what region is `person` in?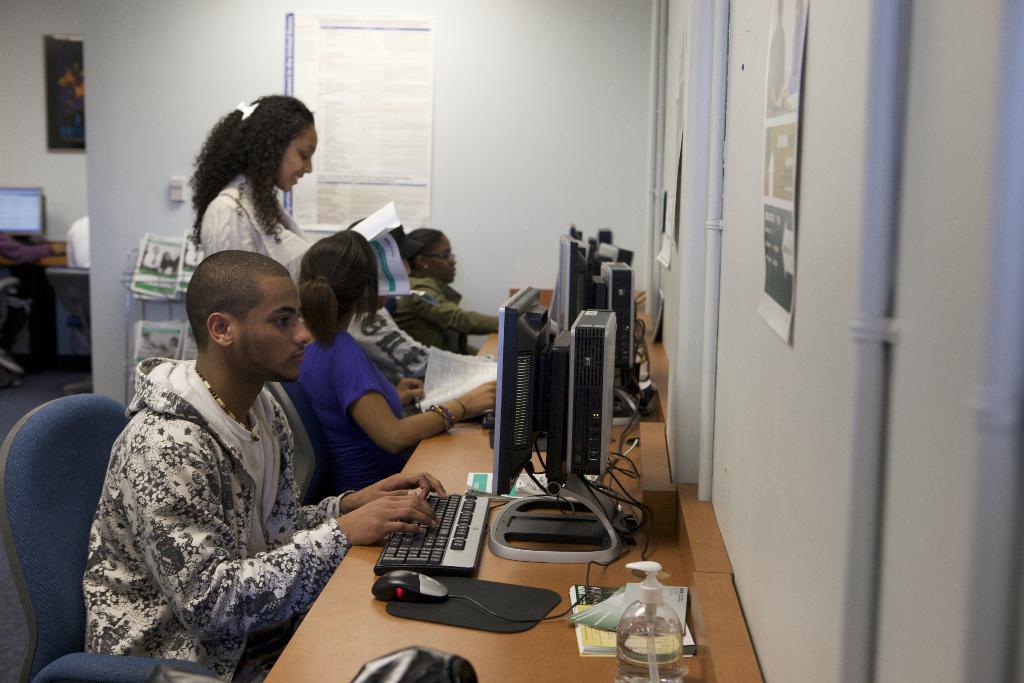
{"left": 346, "top": 217, "right": 432, "bottom": 390}.
